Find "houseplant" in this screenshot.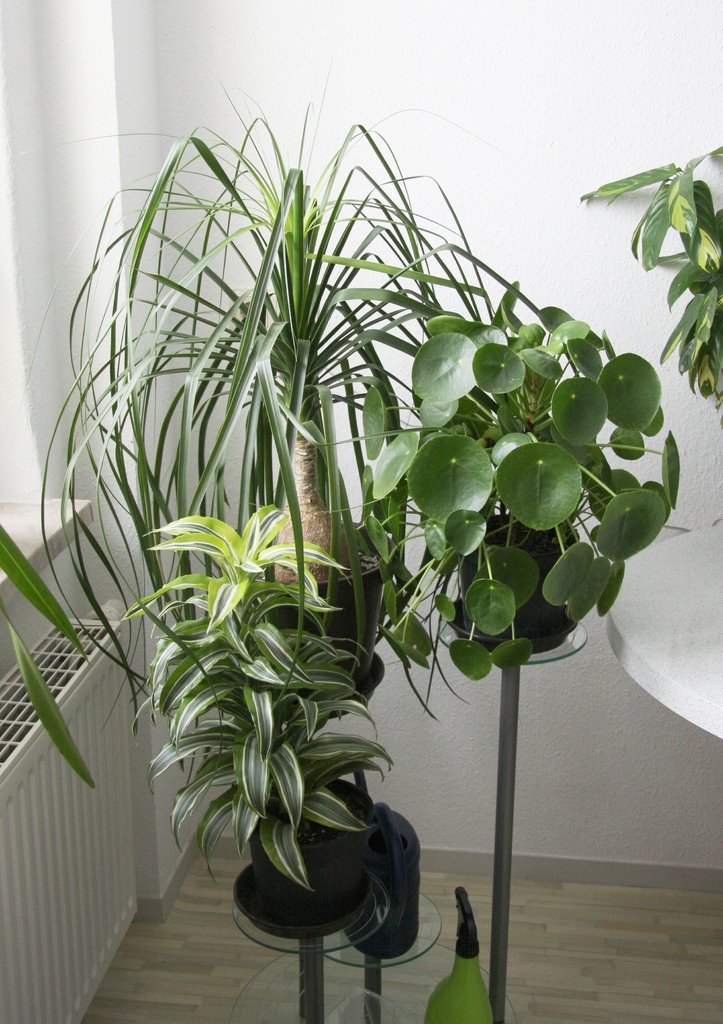
The bounding box for "houseplant" is {"x1": 98, "y1": 202, "x2": 455, "y2": 671}.
